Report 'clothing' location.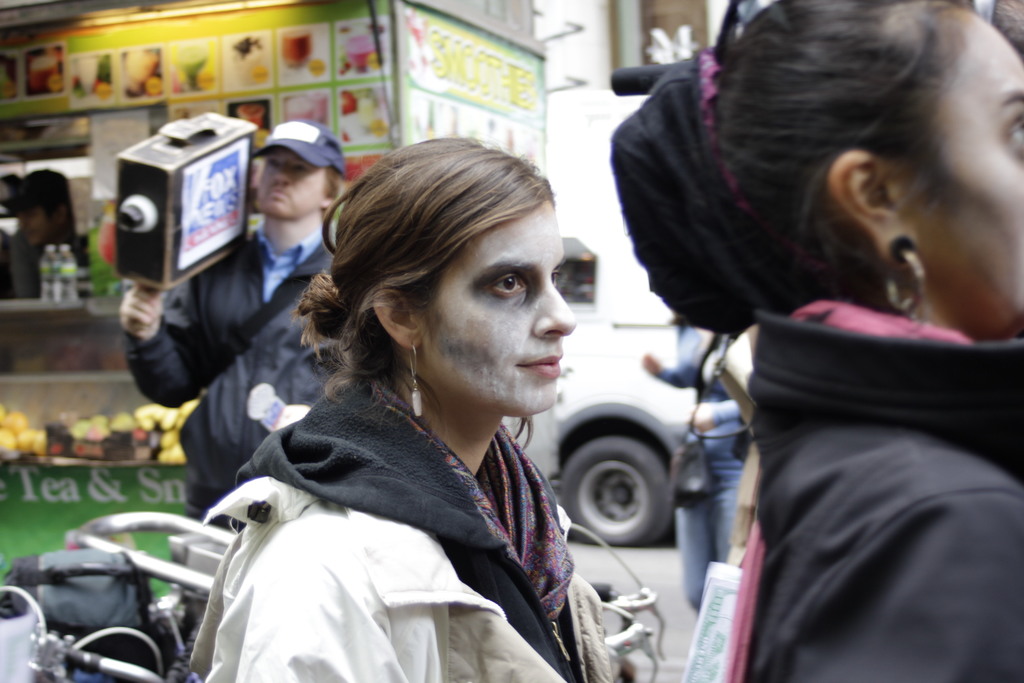
Report: 6/229/84/298.
